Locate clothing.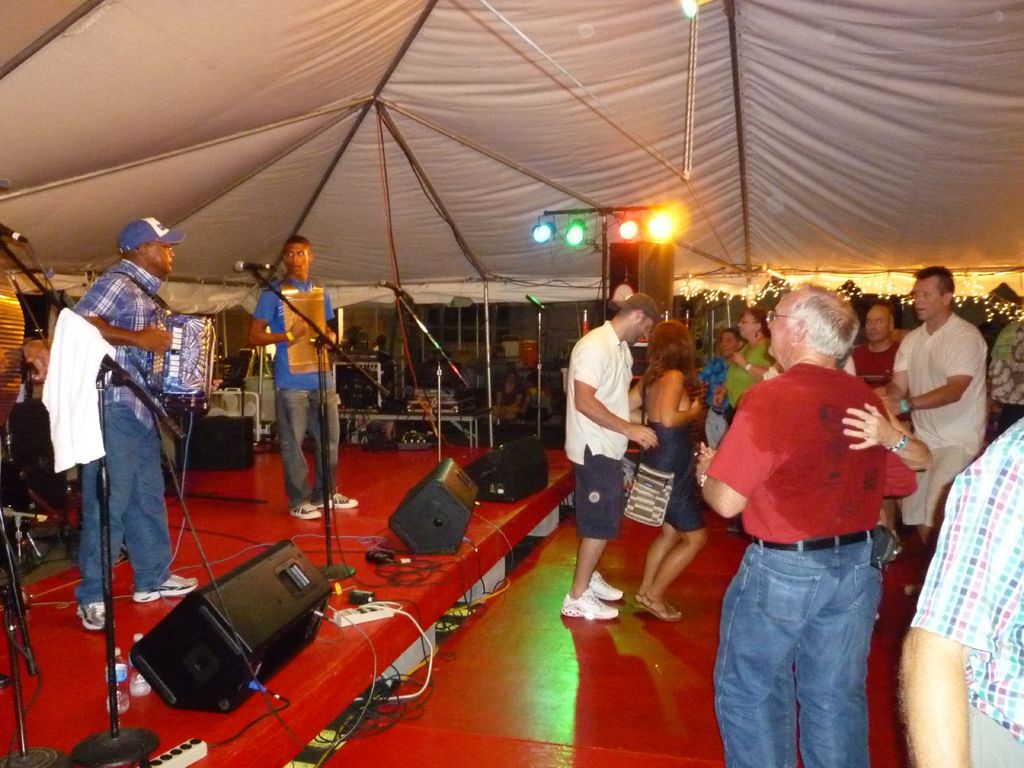
Bounding box: <region>883, 308, 980, 538</region>.
